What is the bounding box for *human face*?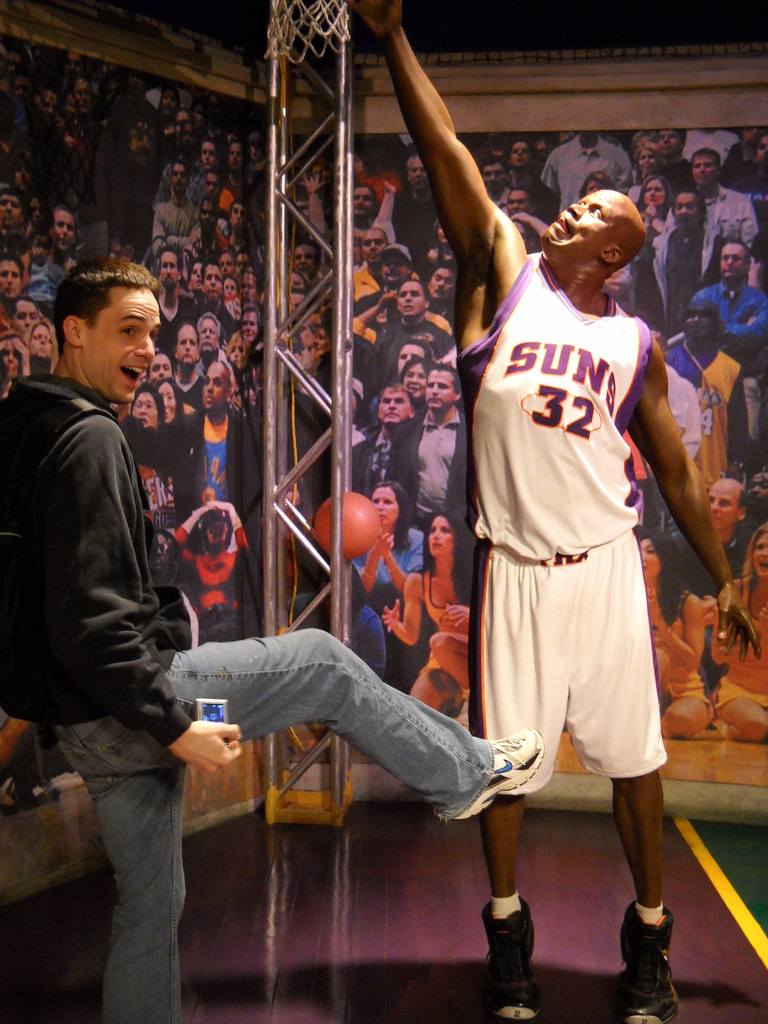
131/392/157/425.
